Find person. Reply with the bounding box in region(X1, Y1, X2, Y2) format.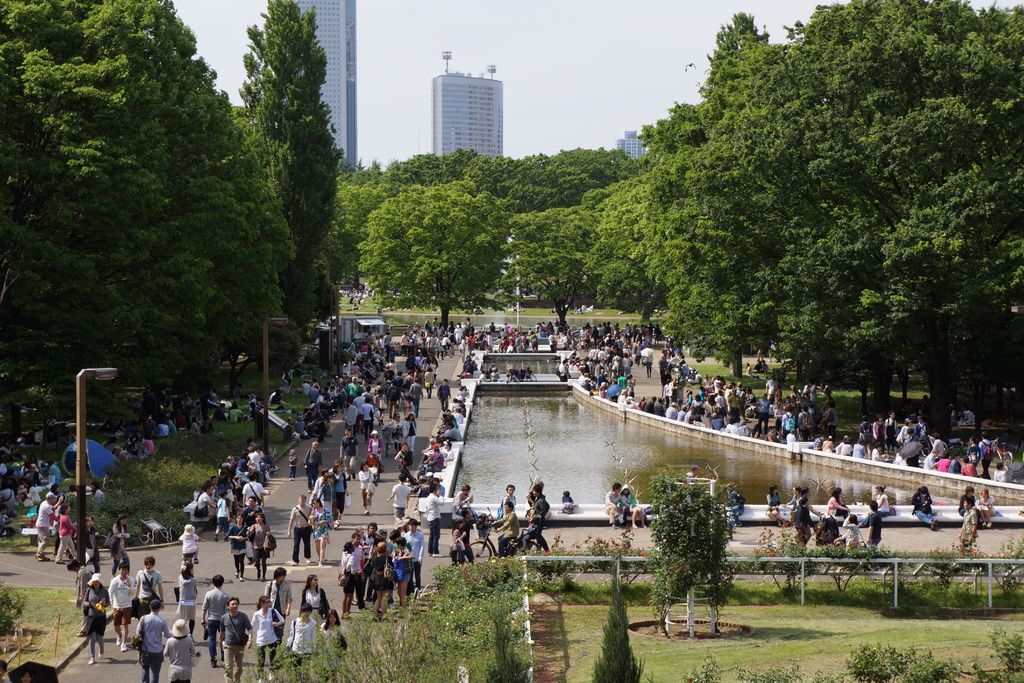
region(337, 428, 358, 478).
